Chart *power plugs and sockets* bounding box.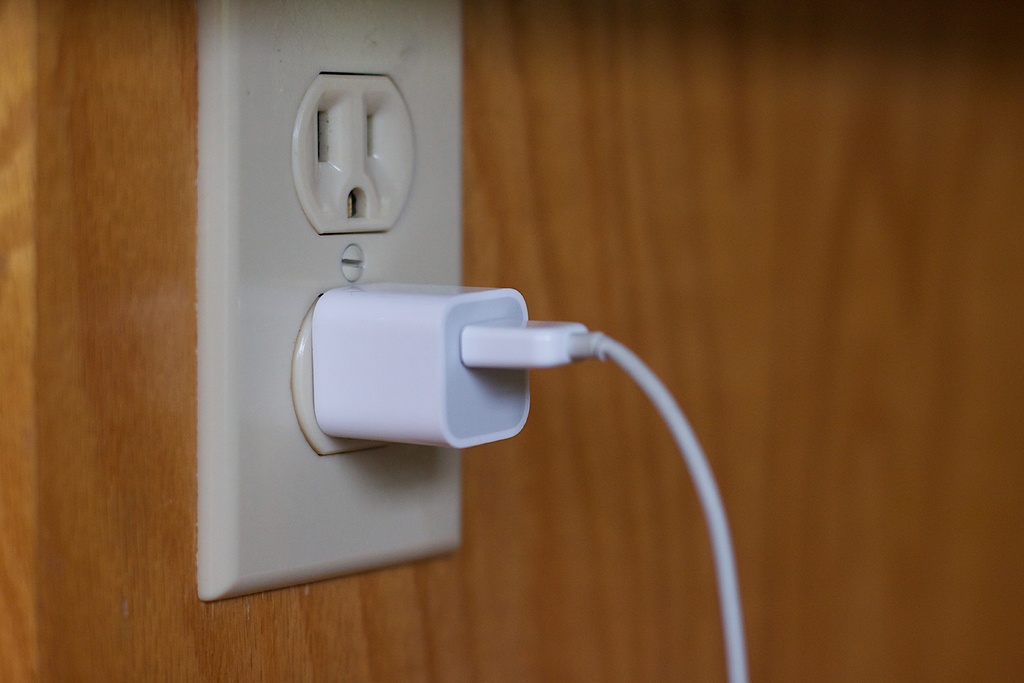
Charted: crop(312, 284, 533, 453).
